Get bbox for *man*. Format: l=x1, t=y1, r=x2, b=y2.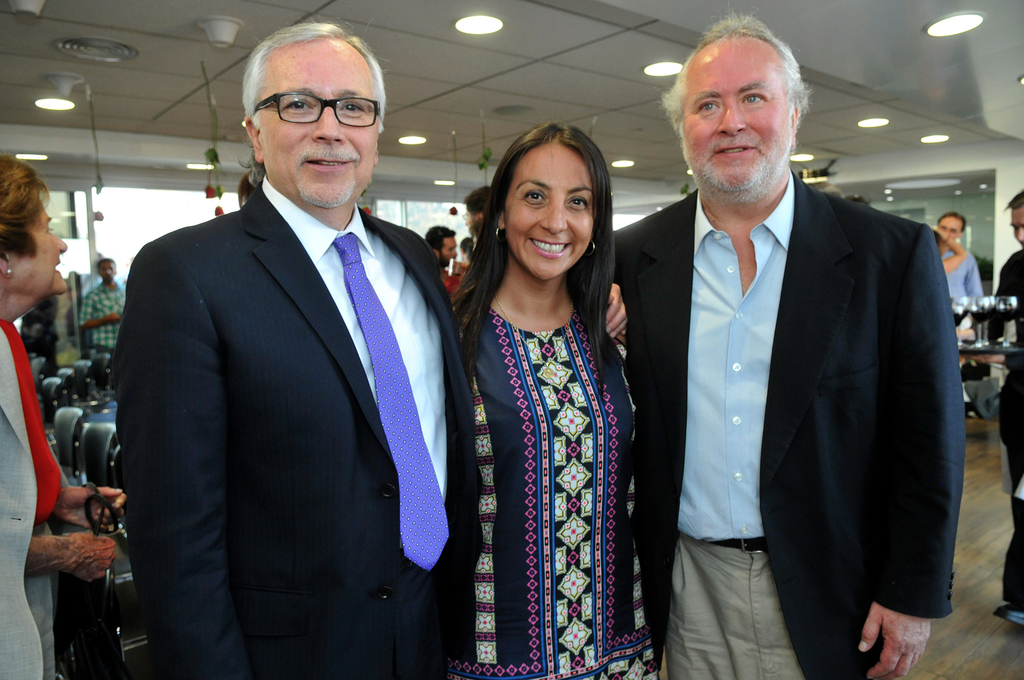
l=990, t=178, r=1023, b=634.
